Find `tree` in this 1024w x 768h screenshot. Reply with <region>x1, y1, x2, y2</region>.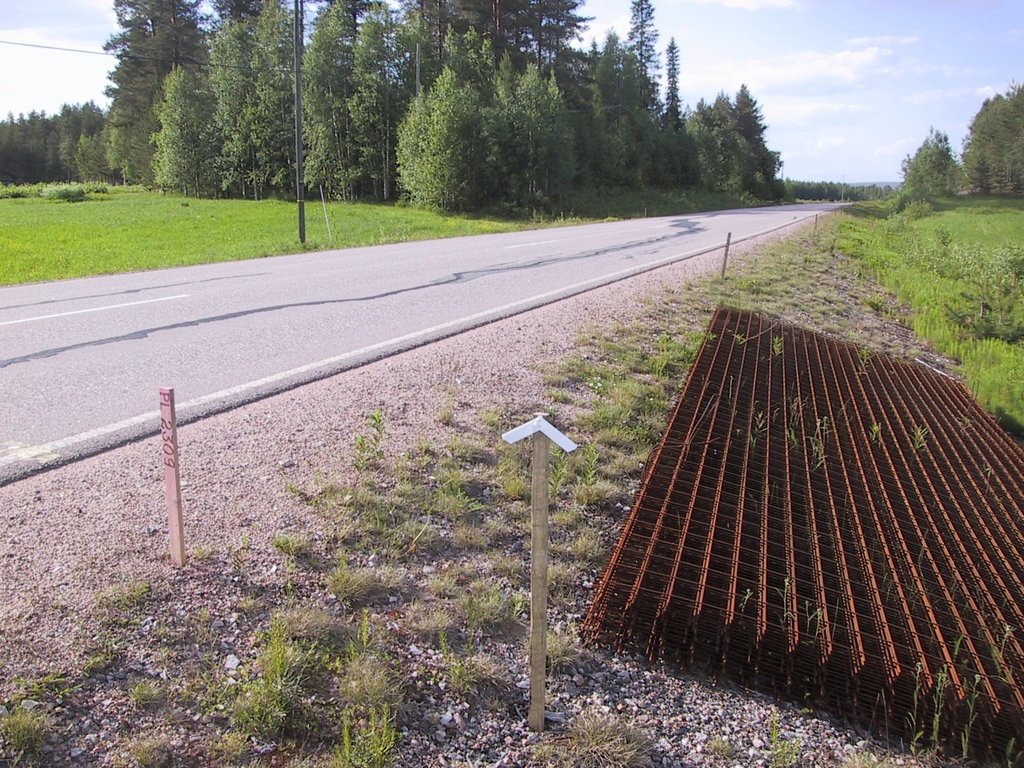
<region>964, 82, 1023, 189</region>.
